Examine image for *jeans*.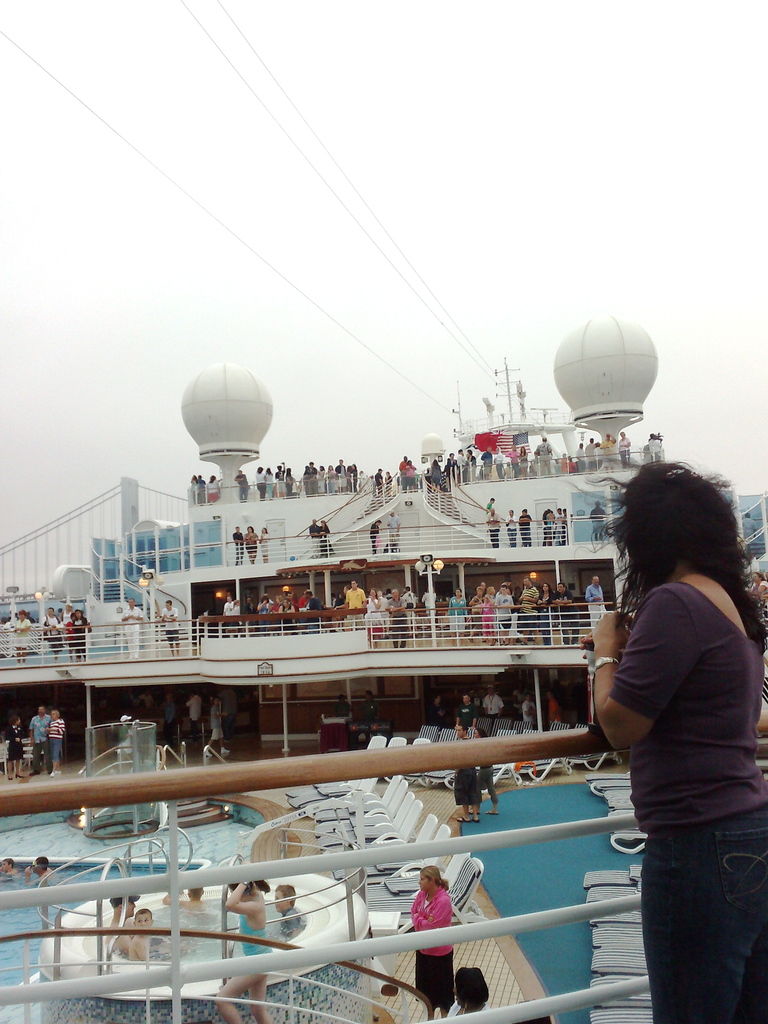
Examination result: rect(258, 612, 275, 634).
